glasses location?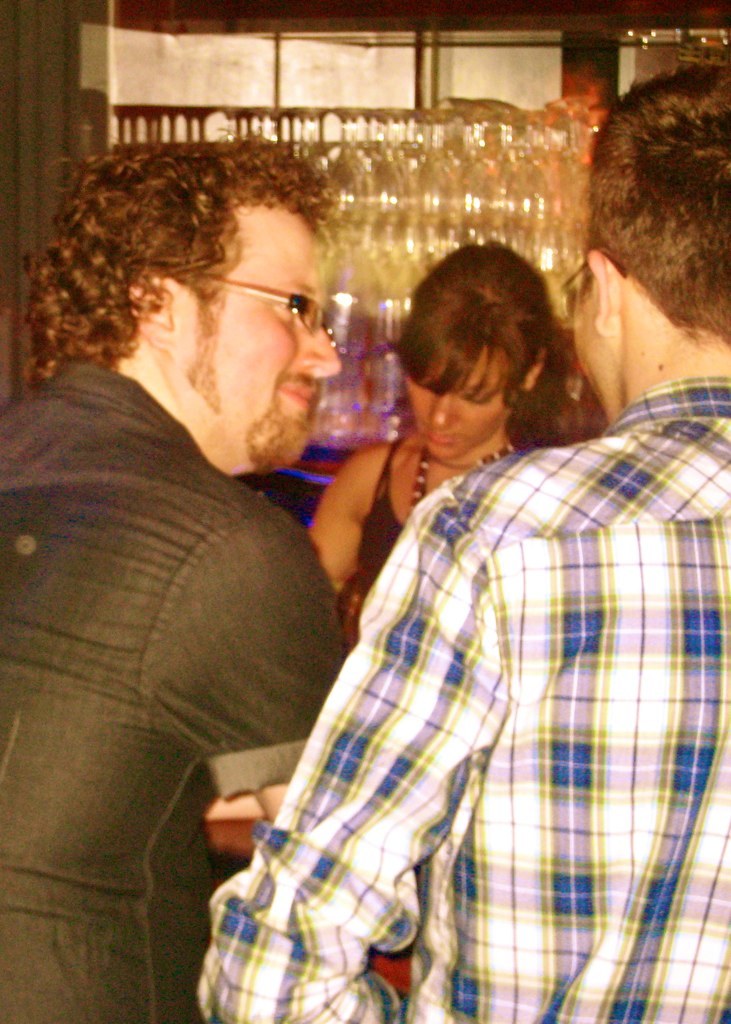
bbox(562, 253, 595, 319)
